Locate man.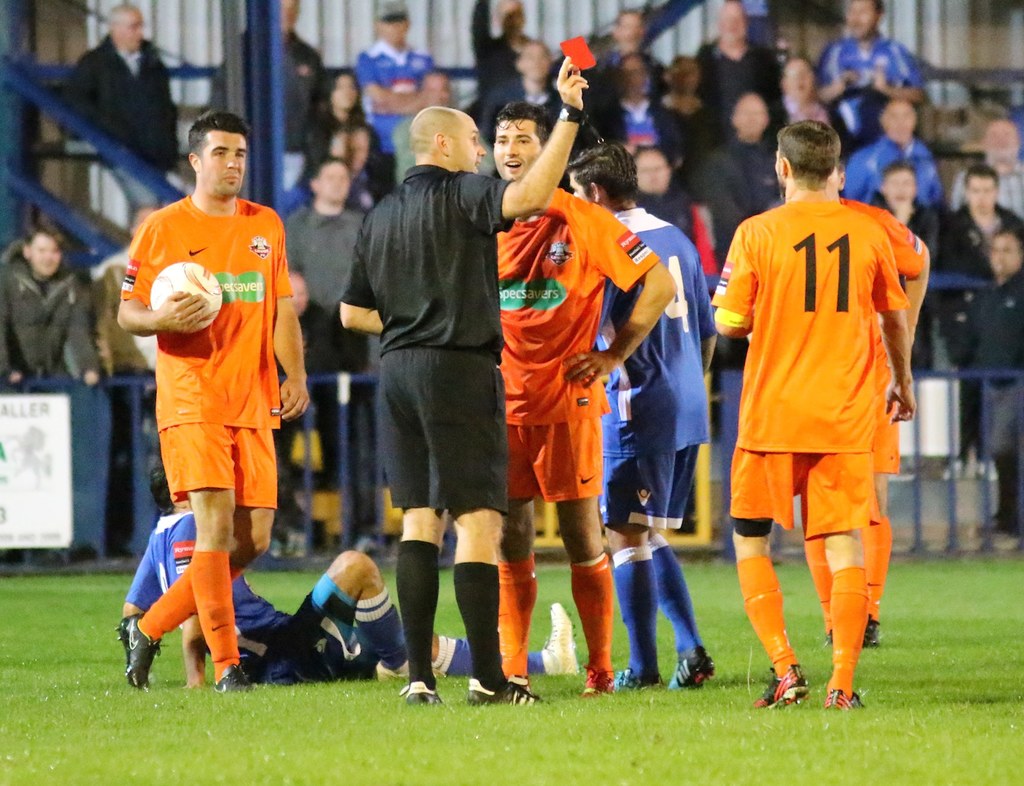
Bounding box: 486, 37, 568, 138.
